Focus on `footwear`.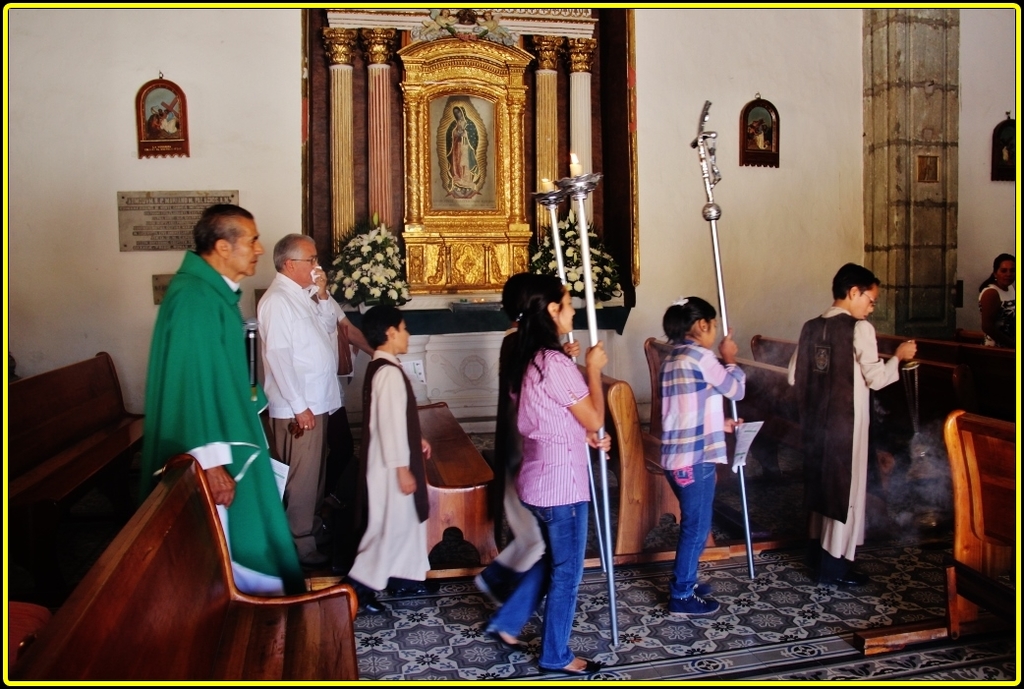
Focused at [x1=342, y1=583, x2=391, y2=620].
